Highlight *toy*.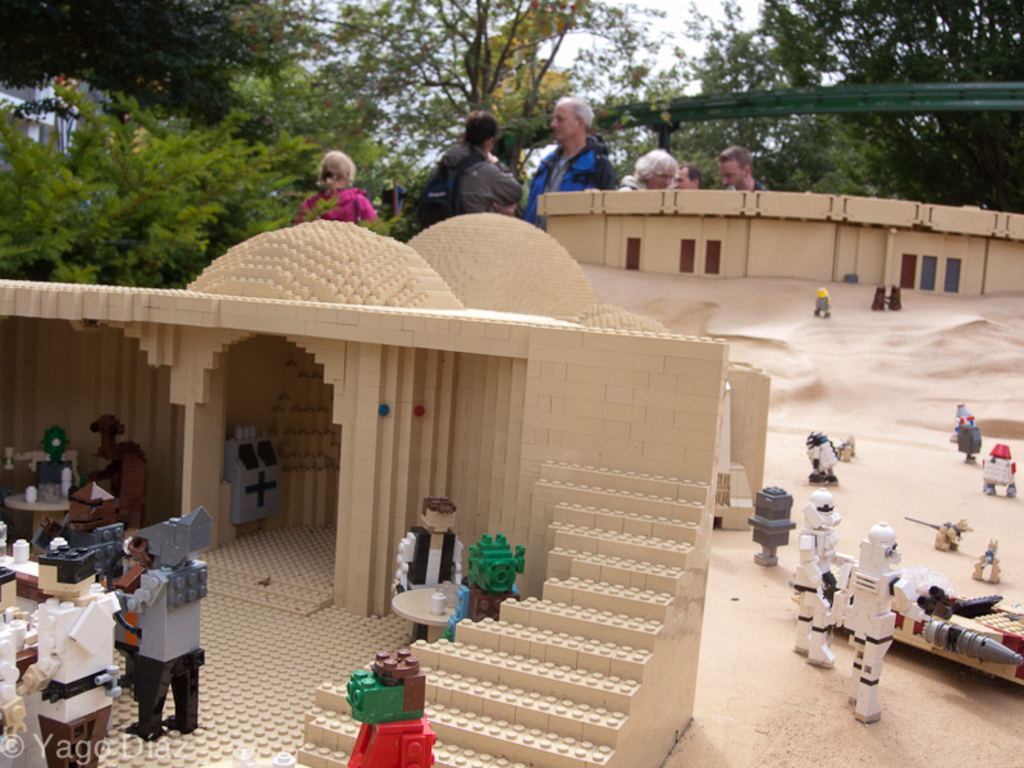
Highlighted region: <bbox>794, 488, 844, 554</bbox>.
